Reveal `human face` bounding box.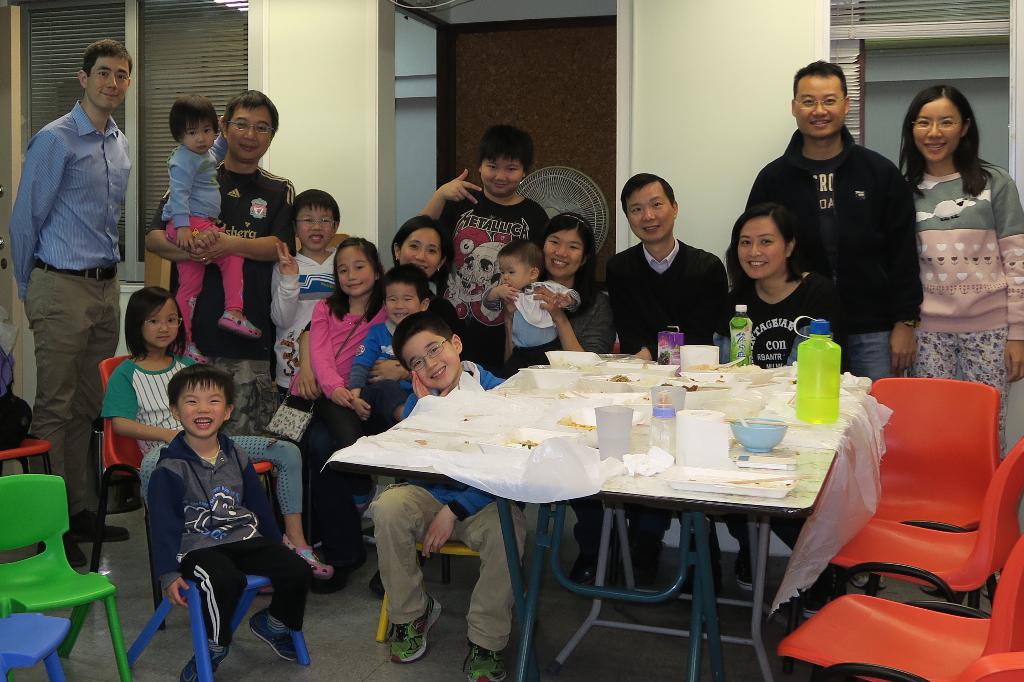
Revealed: bbox(792, 74, 846, 136).
